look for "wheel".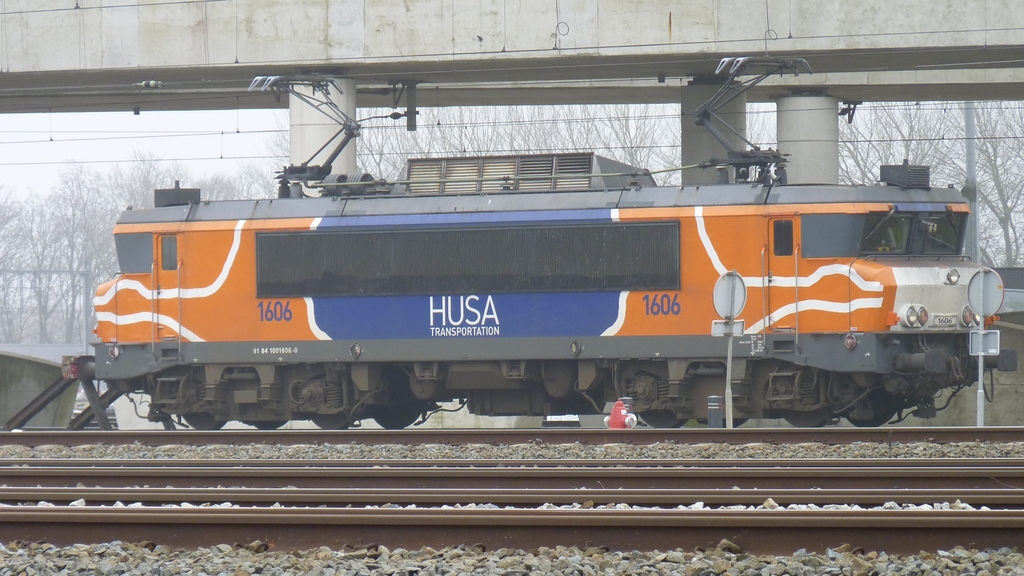
Found: (779,391,826,425).
